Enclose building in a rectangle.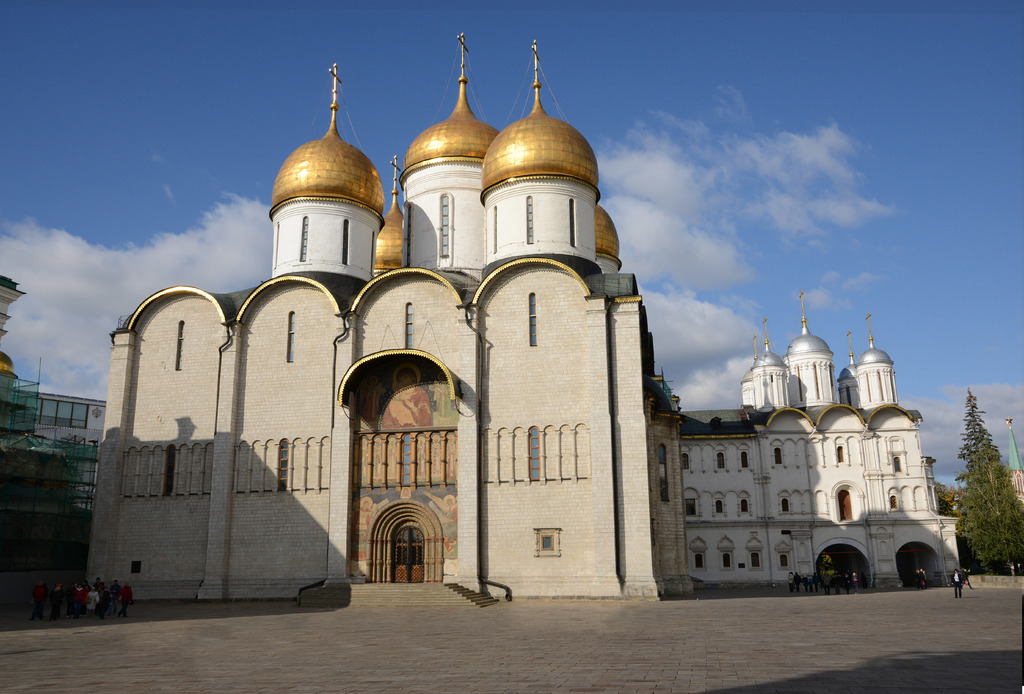
x1=82, y1=33, x2=682, y2=604.
